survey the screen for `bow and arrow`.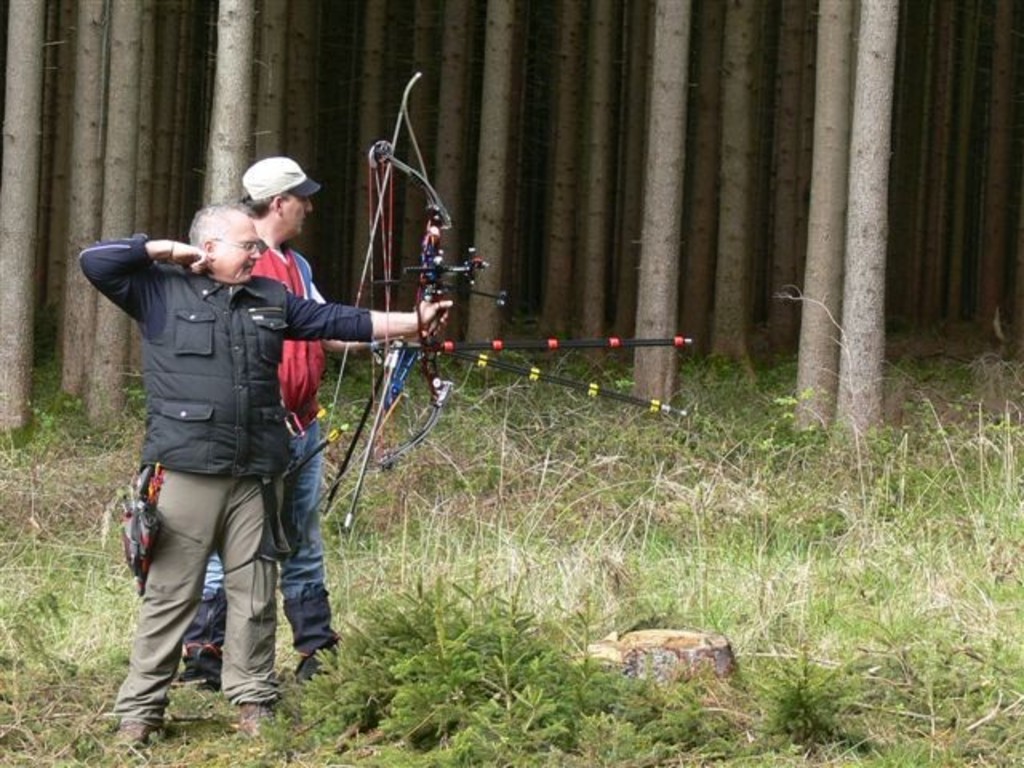
Survey found: bbox(370, 141, 488, 467).
